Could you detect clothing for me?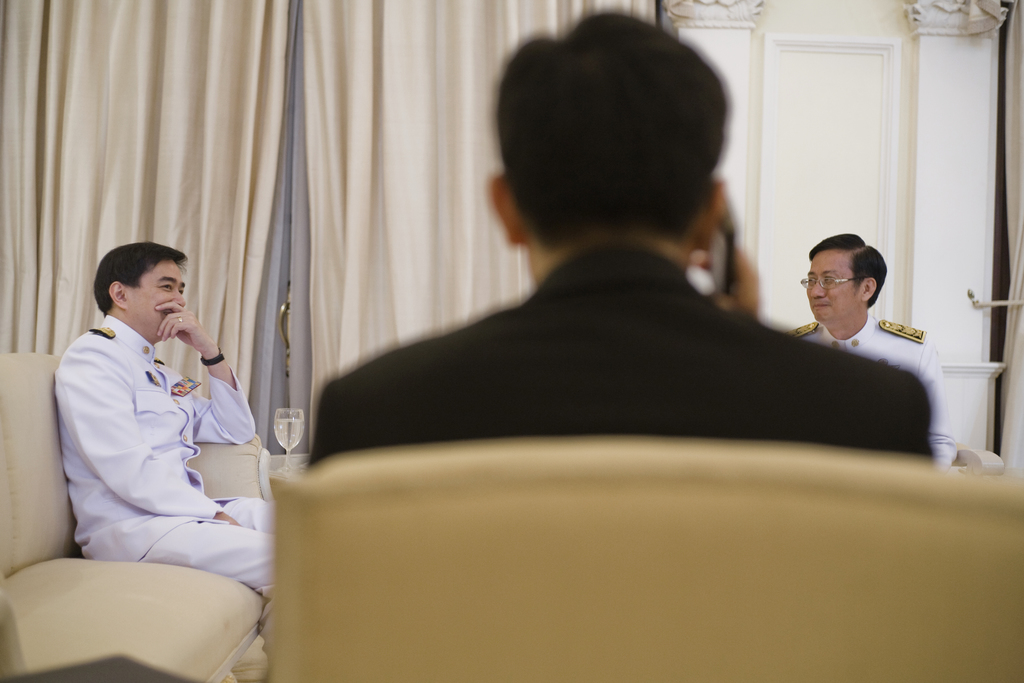
Detection result: box(47, 311, 275, 599).
